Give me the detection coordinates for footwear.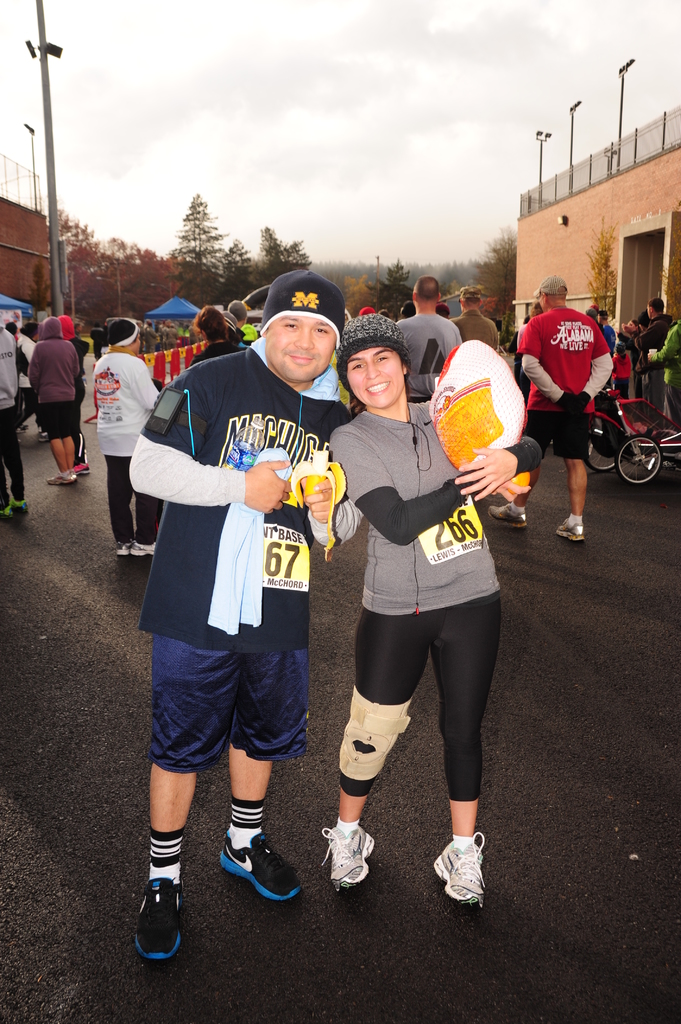
<box>216,826,307,902</box>.
